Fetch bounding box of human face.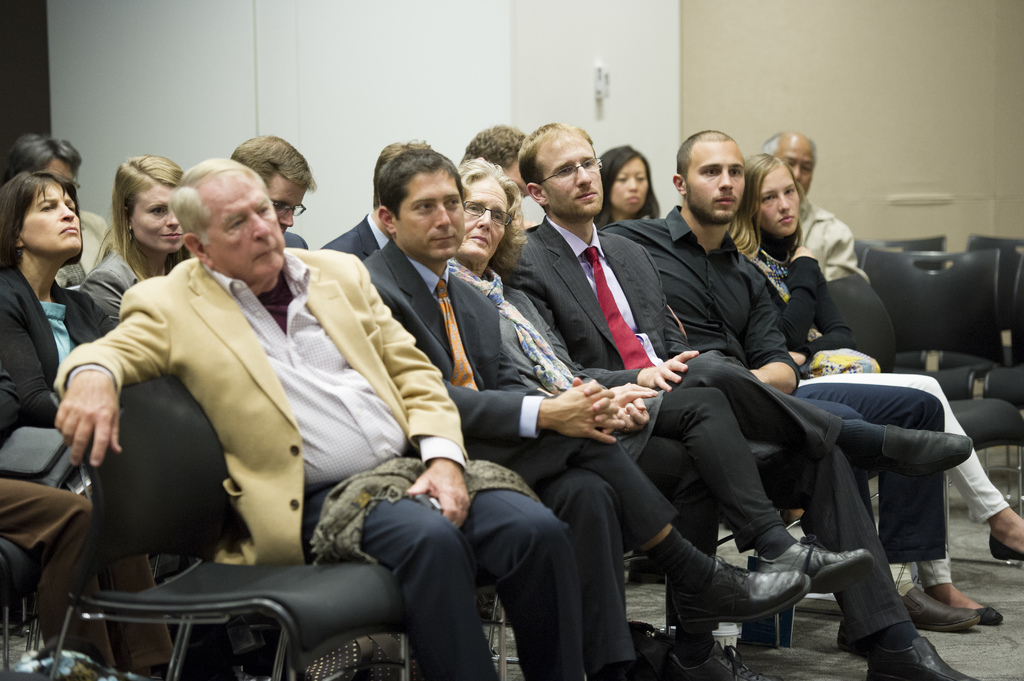
Bbox: detection(542, 137, 604, 214).
